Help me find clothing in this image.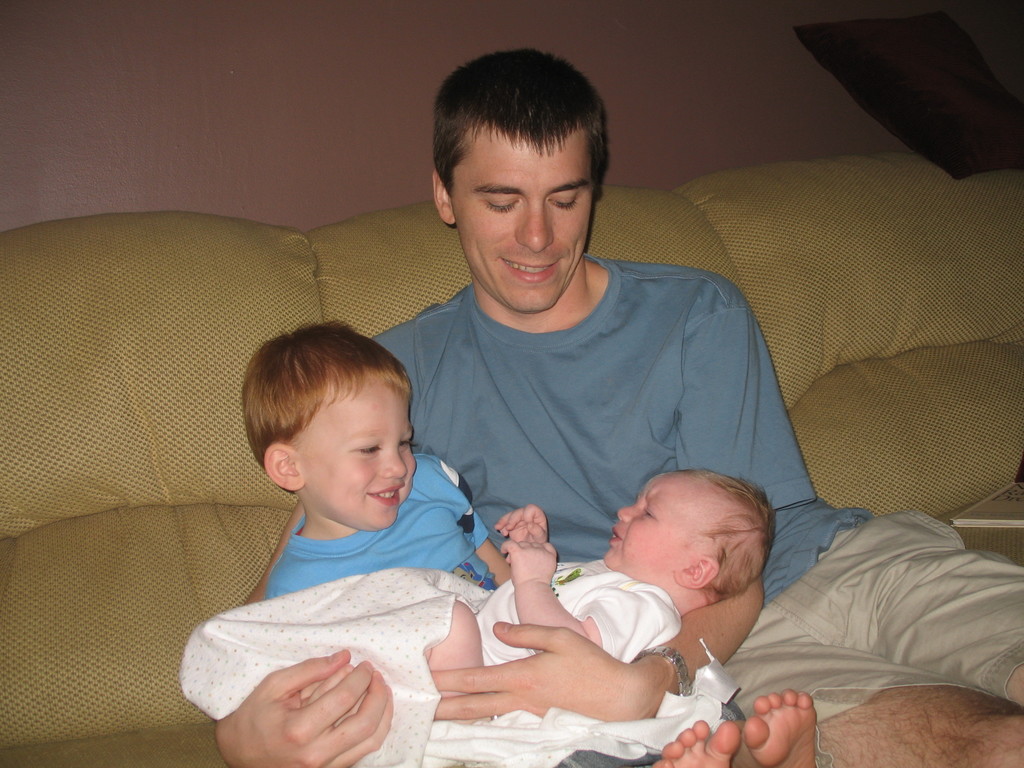
Found it: 184,548,684,717.
